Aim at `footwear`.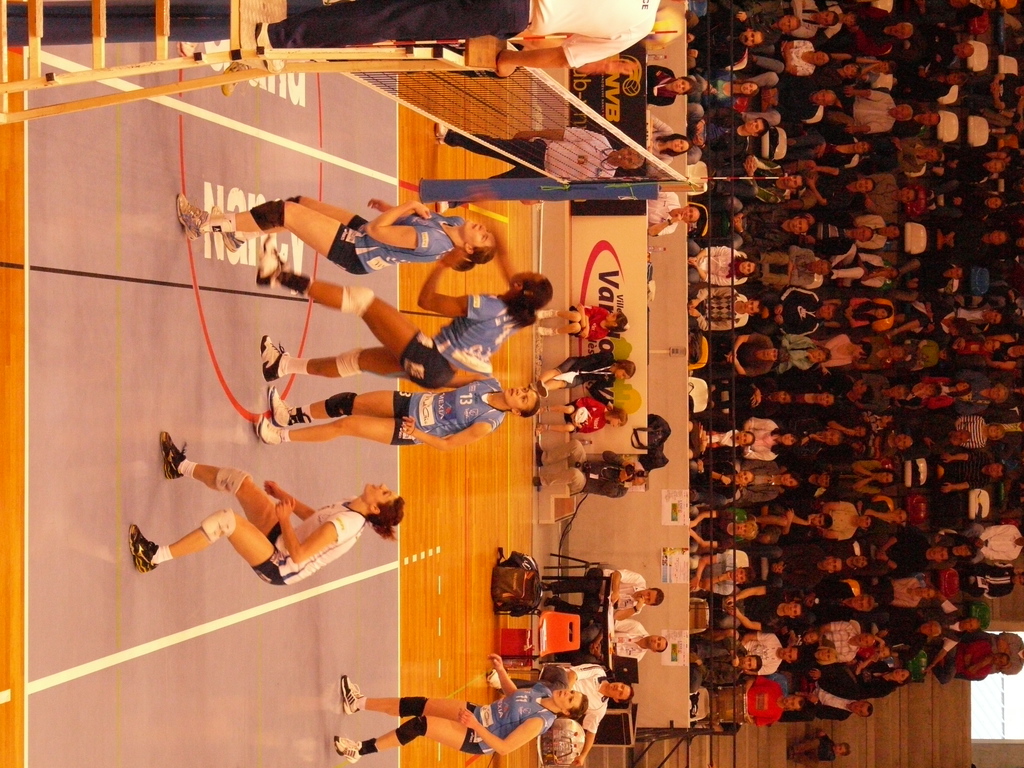
Aimed at bbox=(256, 236, 284, 290).
